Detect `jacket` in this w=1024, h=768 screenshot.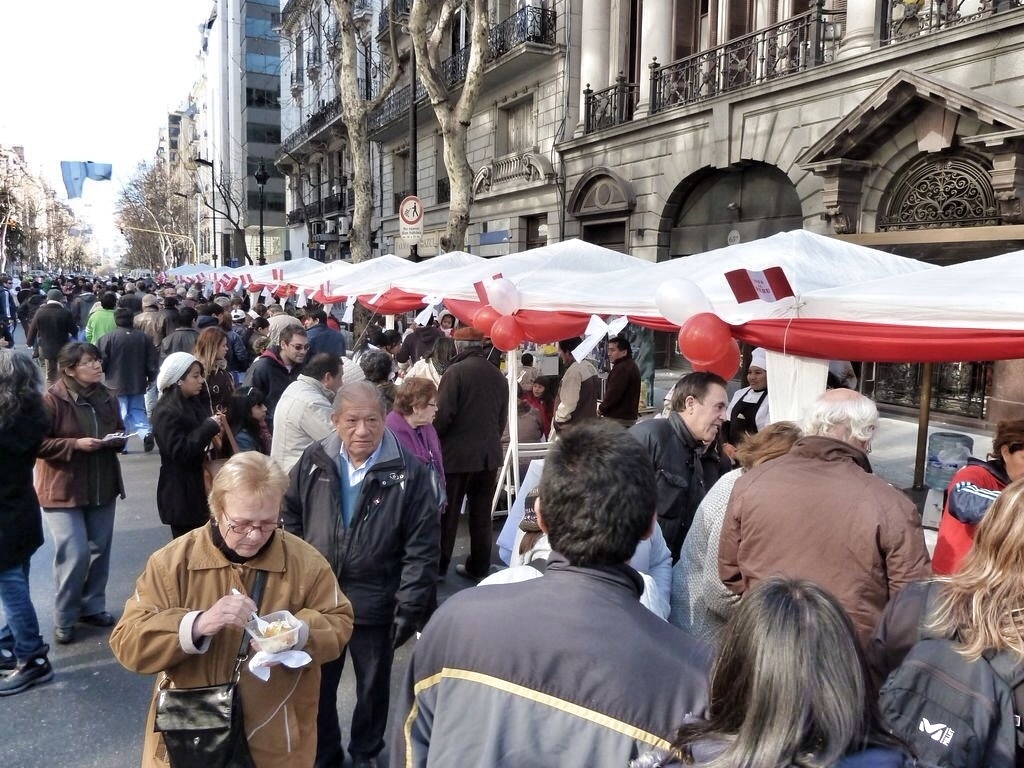
Detection: (431, 352, 509, 473).
